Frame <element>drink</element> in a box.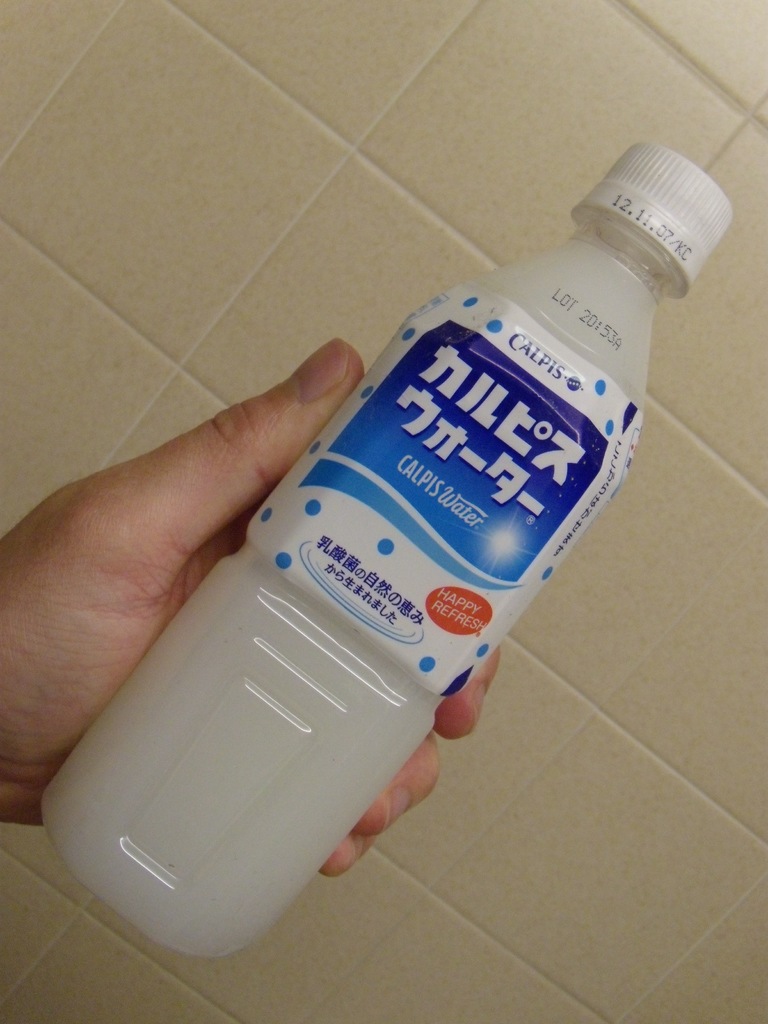
(87,159,707,959).
